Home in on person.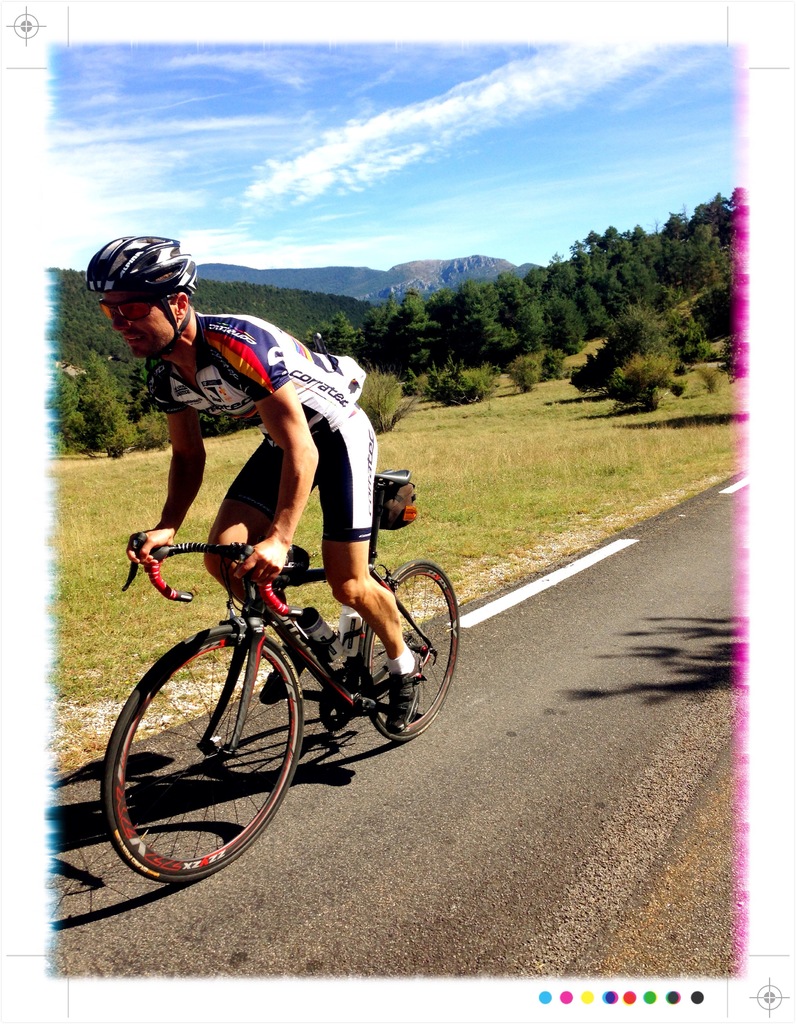
Homed in at (89, 277, 378, 634).
